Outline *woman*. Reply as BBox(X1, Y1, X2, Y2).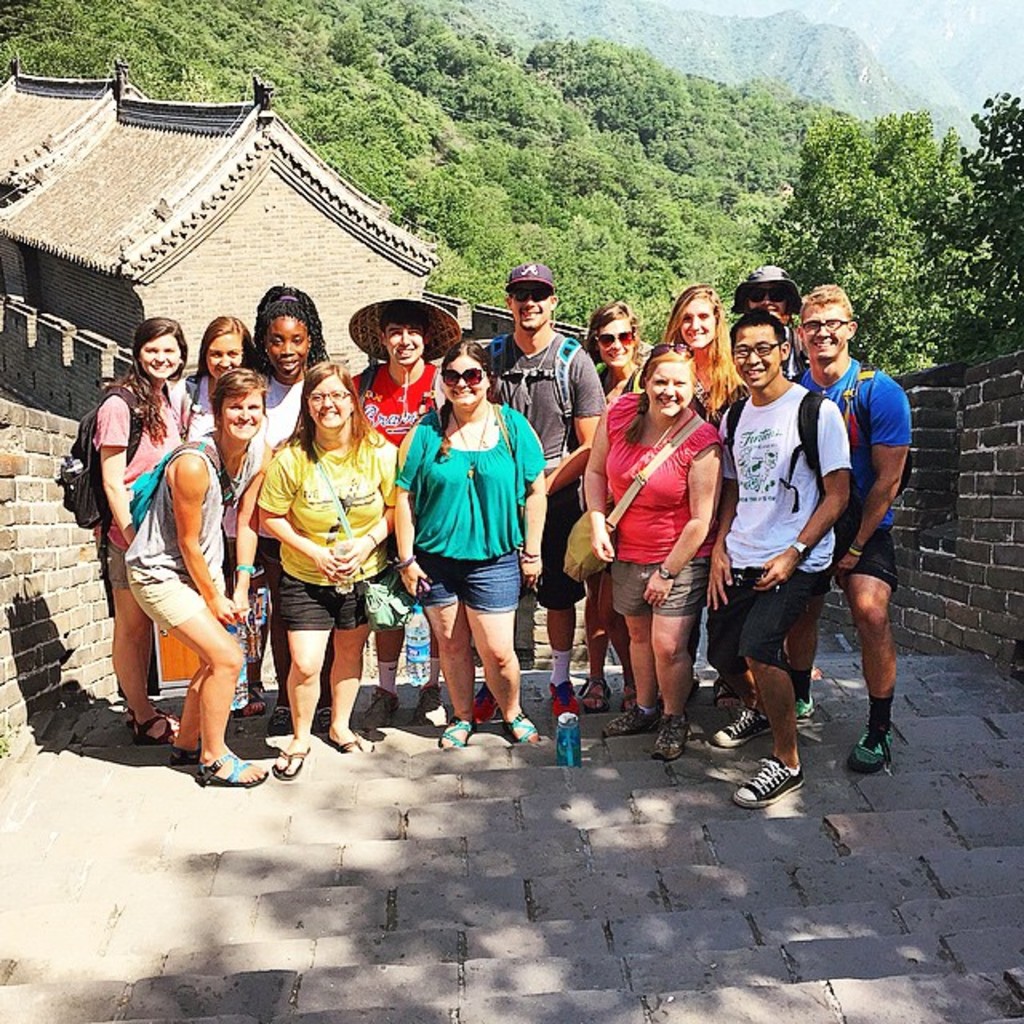
BBox(658, 286, 750, 699).
